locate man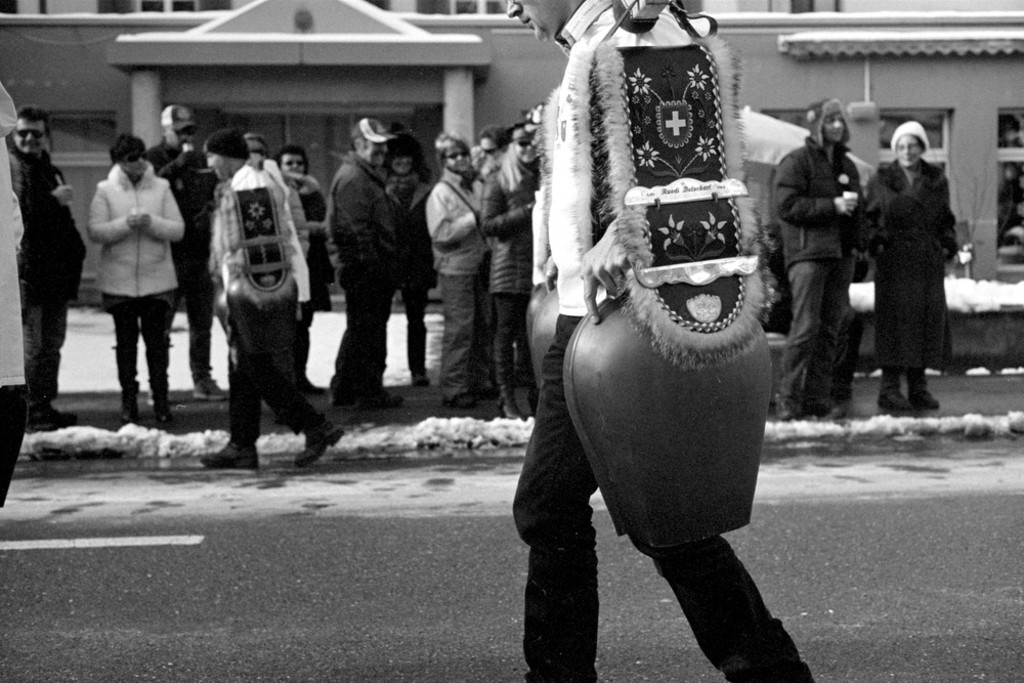
box(67, 136, 187, 433)
